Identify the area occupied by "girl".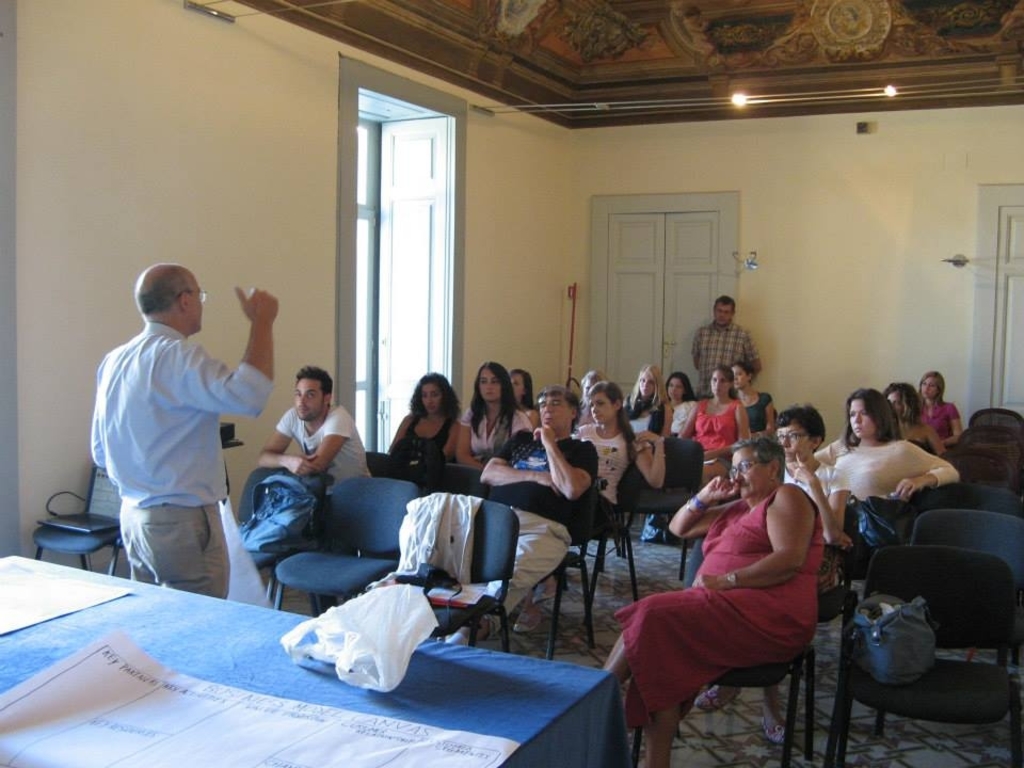
Area: 735:358:775:441.
